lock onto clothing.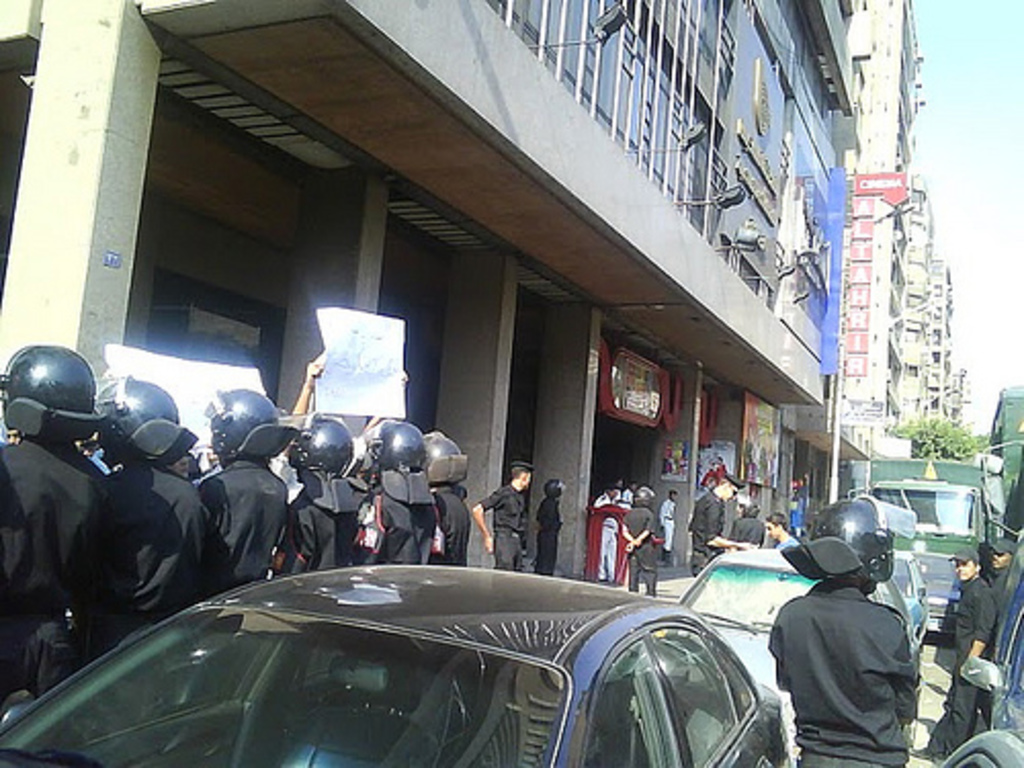
Locked: bbox(541, 485, 563, 580).
